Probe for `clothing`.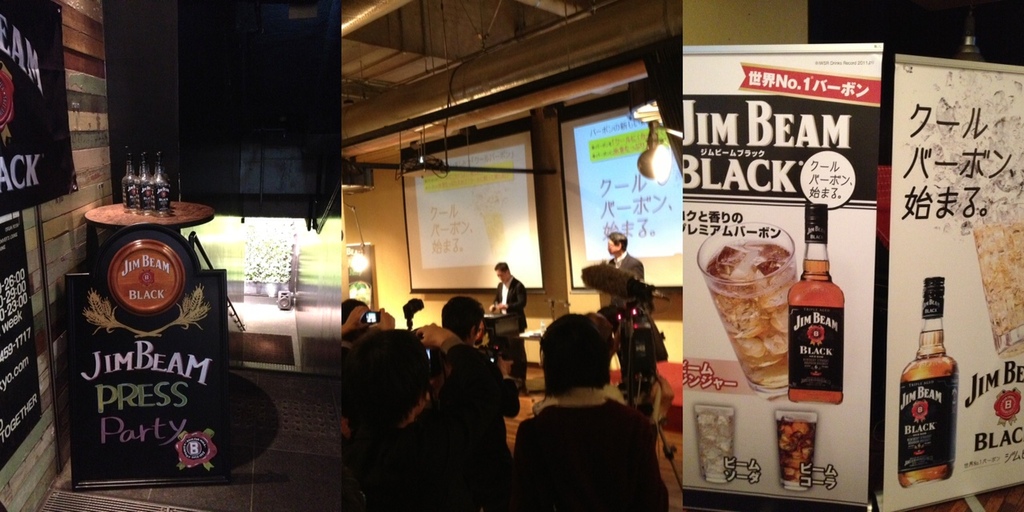
Probe result: [left=491, top=273, right=530, bottom=380].
